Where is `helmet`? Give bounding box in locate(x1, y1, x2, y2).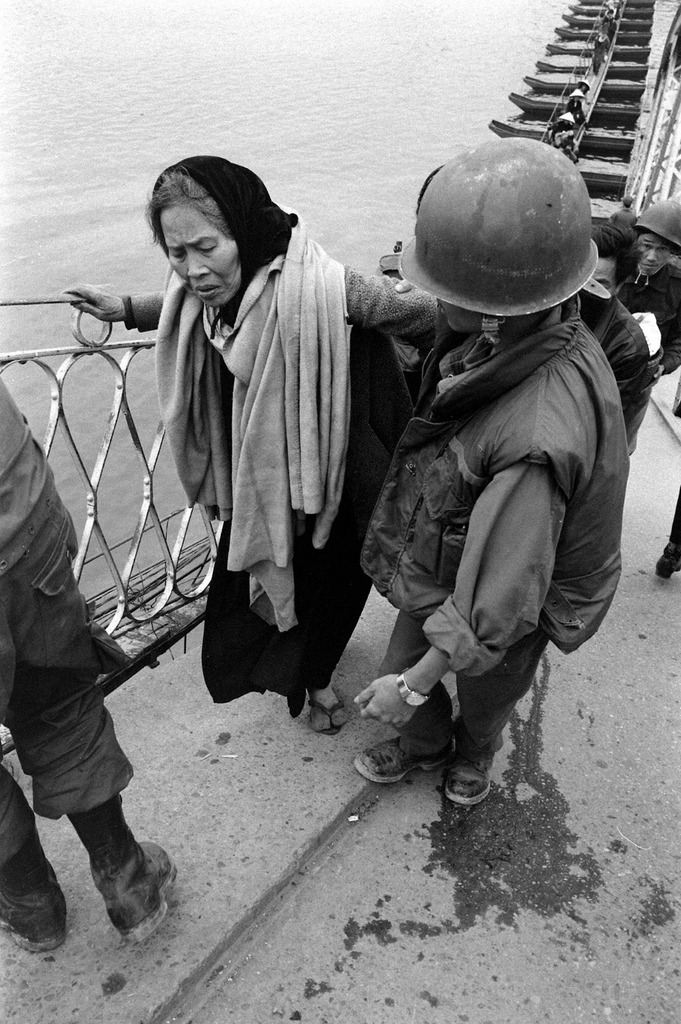
locate(399, 131, 611, 320).
